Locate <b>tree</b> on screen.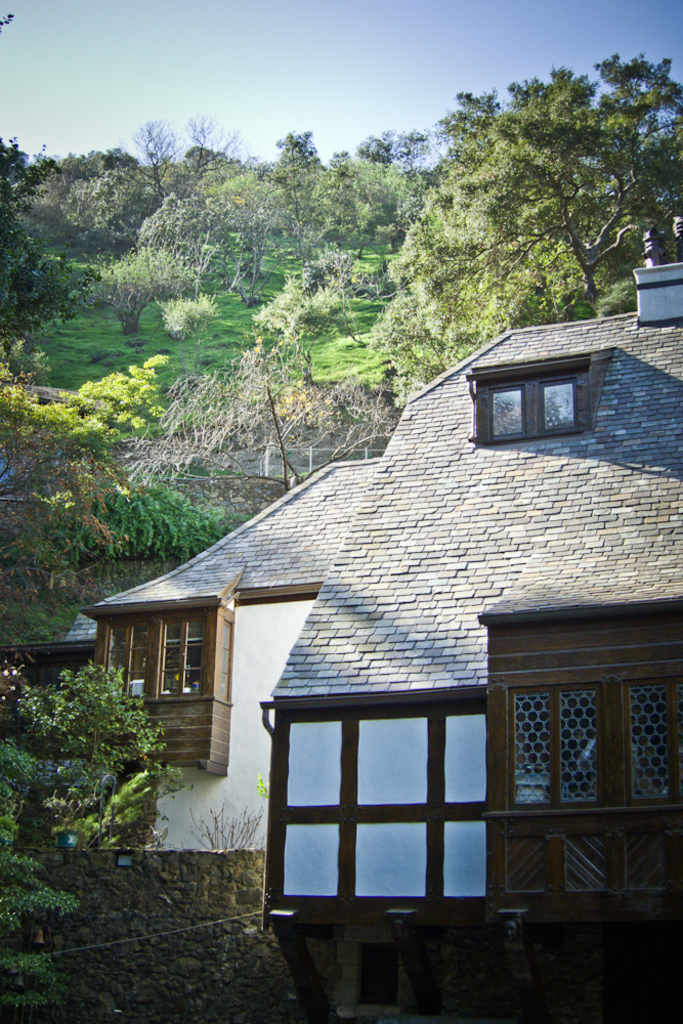
On screen at crop(0, 114, 71, 351).
